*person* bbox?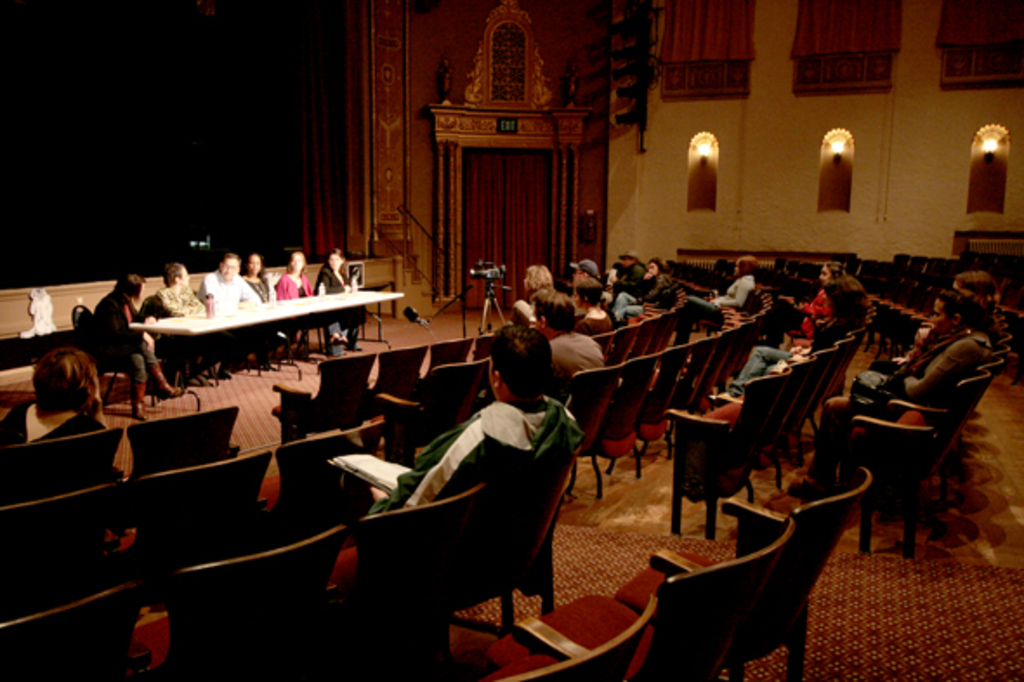
region(757, 257, 840, 340)
